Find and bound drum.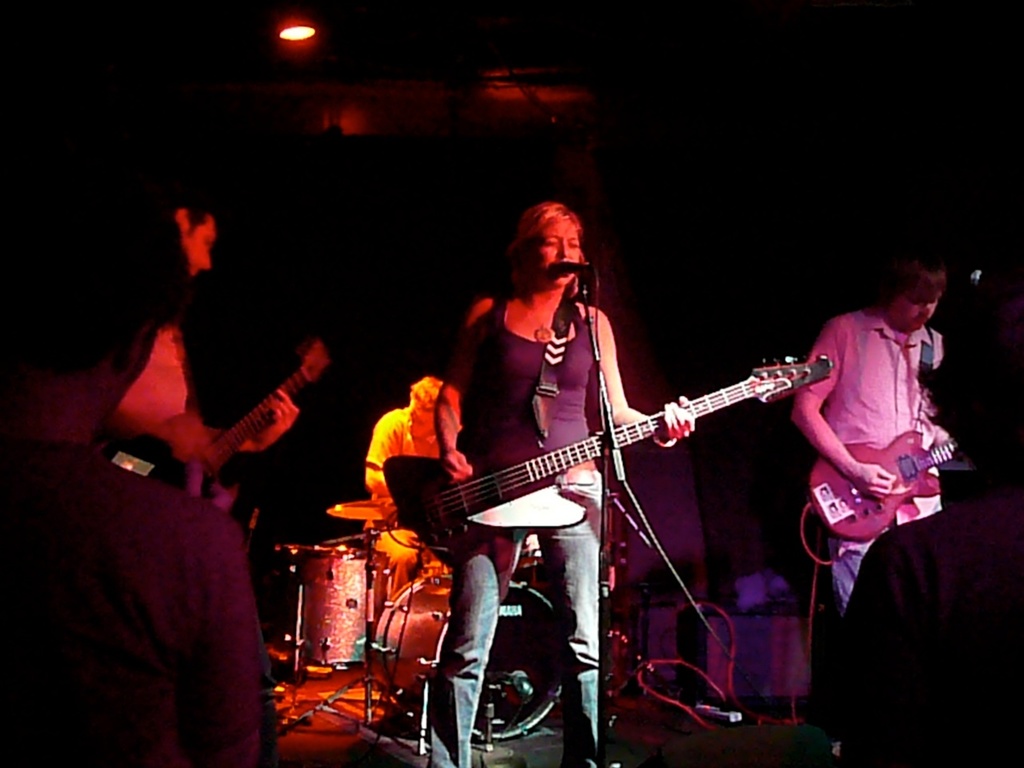
Bound: crop(519, 533, 547, 567).
